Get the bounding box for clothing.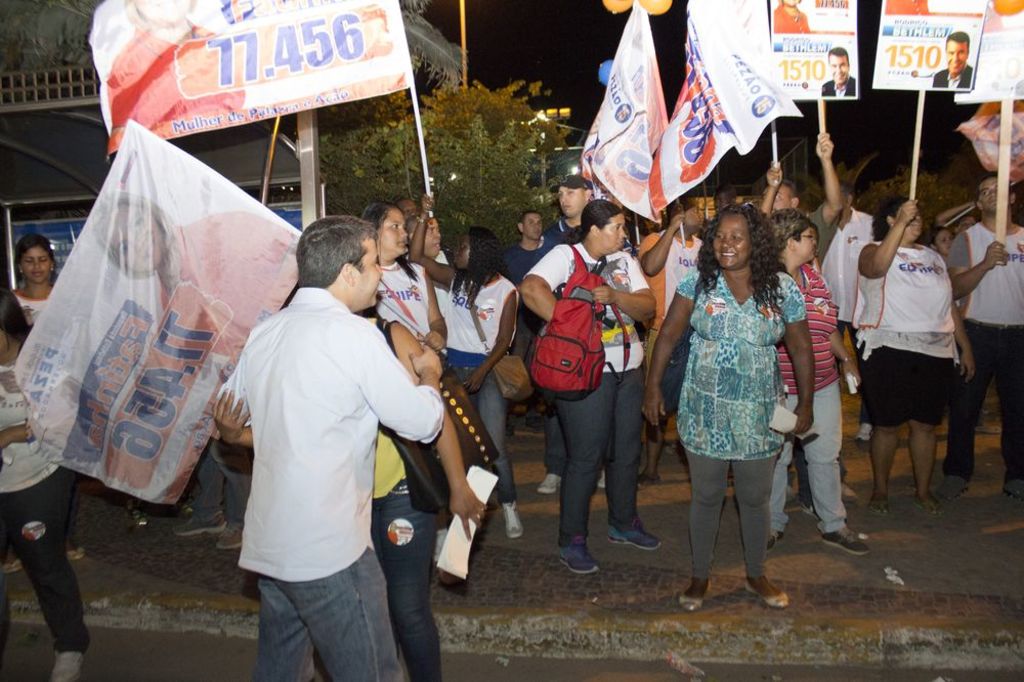
(left=520, top=240, right=660, bottom=559).
